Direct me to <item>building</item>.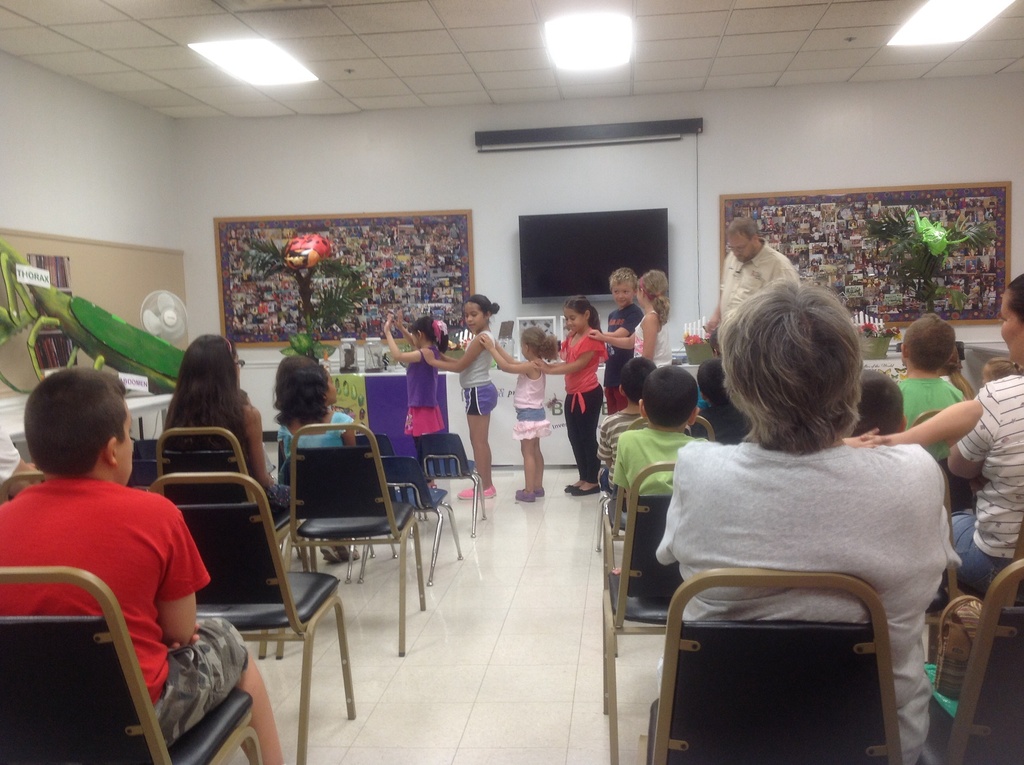
Direction: bbox=[1, 0, 1023, 764].
